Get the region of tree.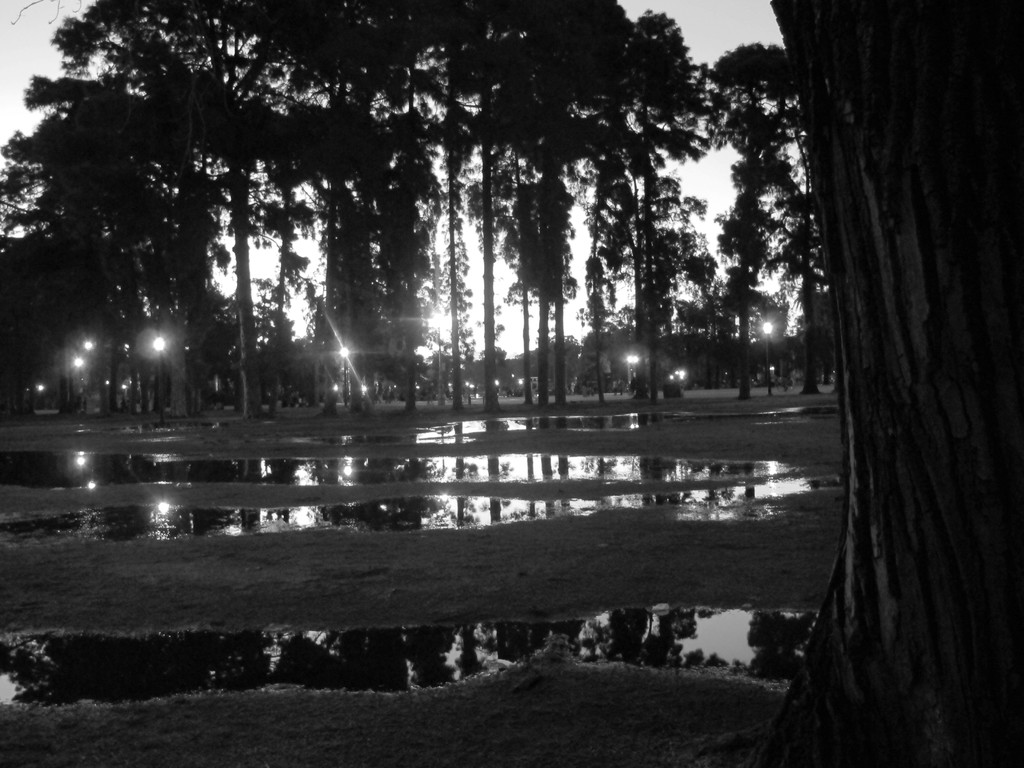
select_region(404, 0, 565, 370).
